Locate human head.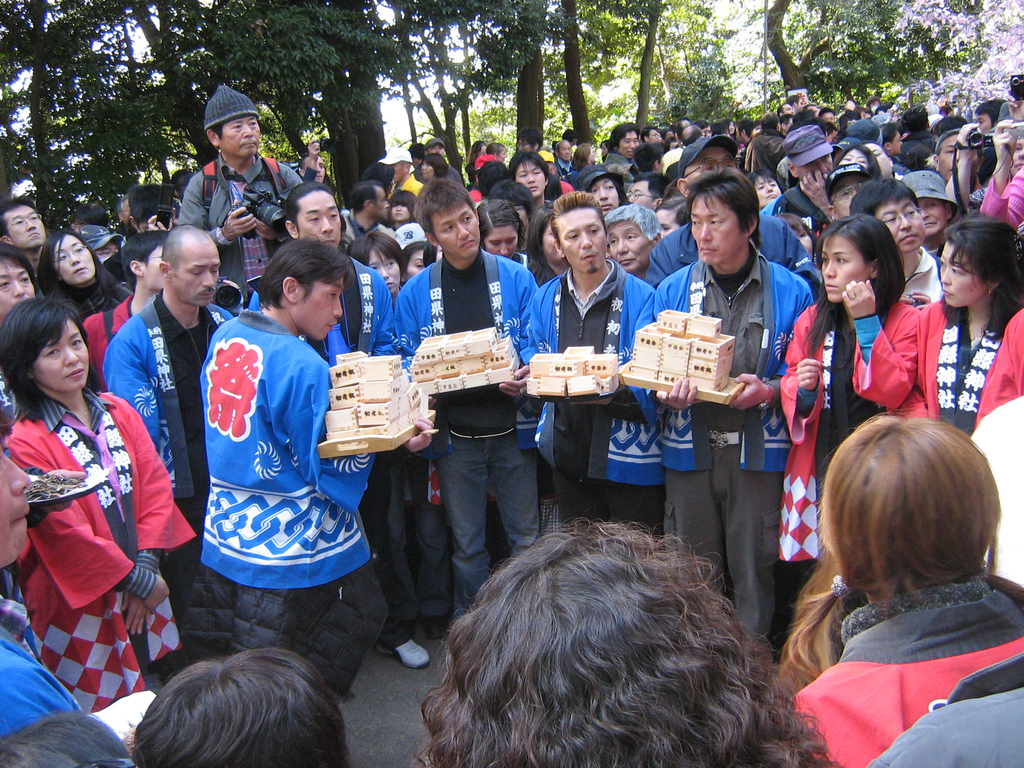
Bounding box: left=133, top=647, right=358, bottom=767.
